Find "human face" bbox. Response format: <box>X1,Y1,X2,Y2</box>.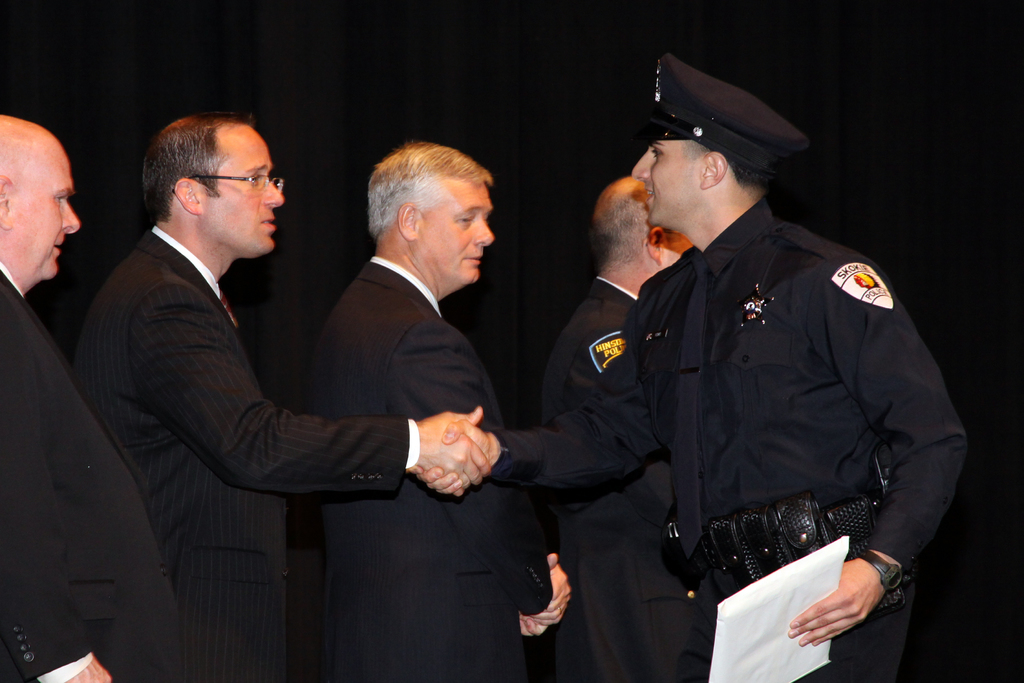
<box>630,142,697,227</box>.
